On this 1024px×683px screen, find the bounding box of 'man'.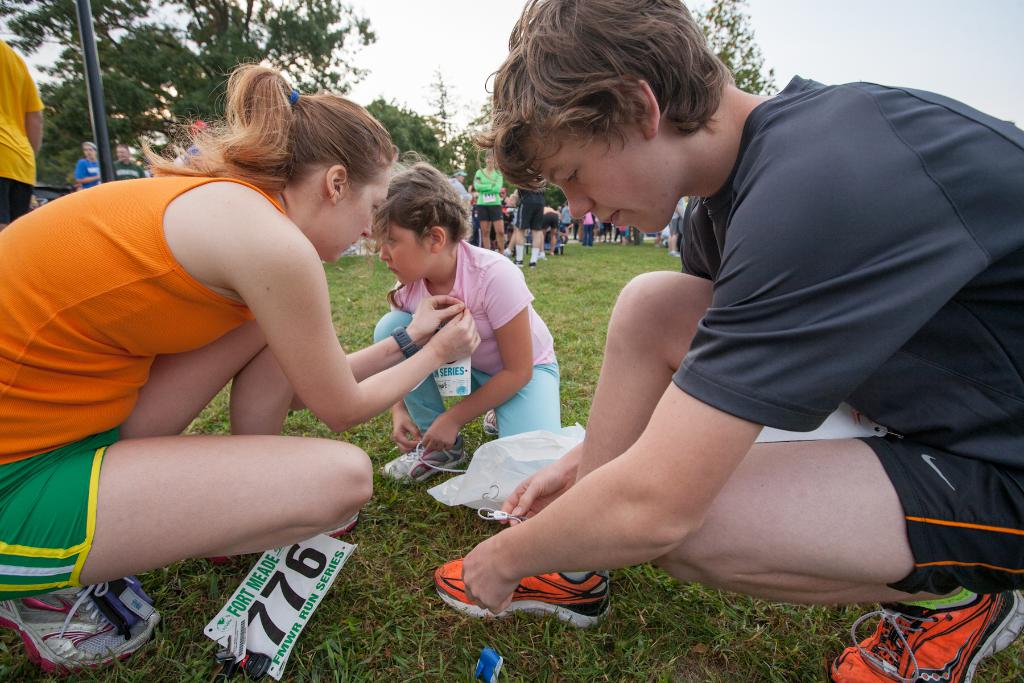
Bounding box: [71,142,101,194].
